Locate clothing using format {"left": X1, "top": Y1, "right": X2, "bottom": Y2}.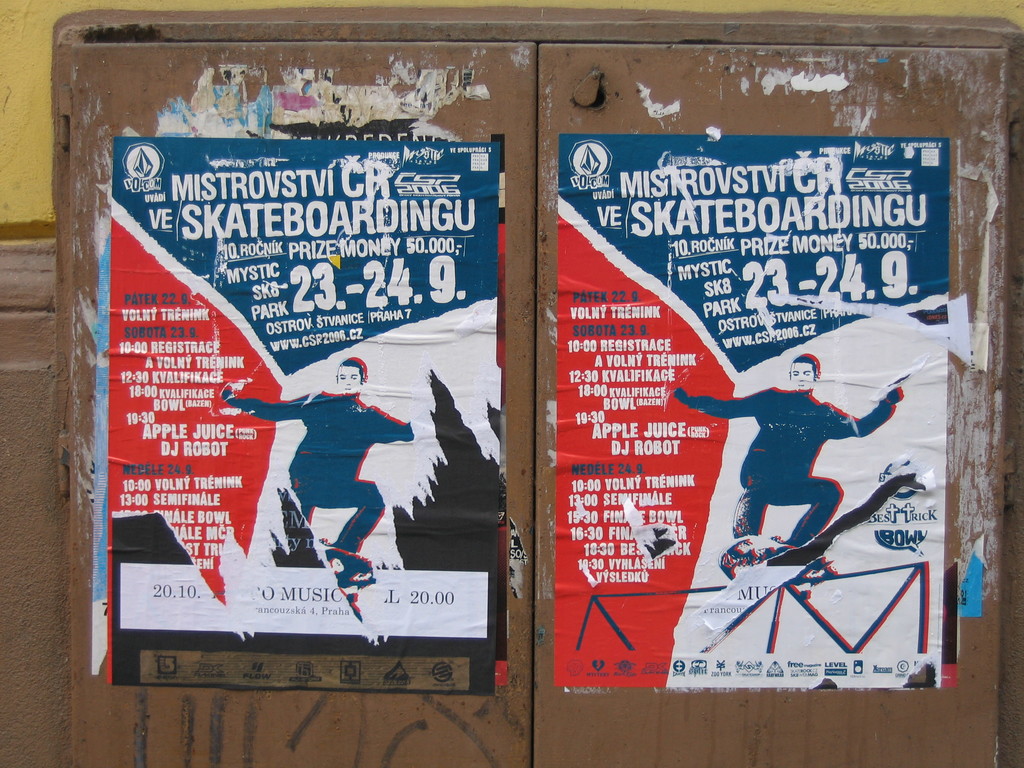
{"left": 256, "top": 365, "right": 405, "bottom": 557}.
